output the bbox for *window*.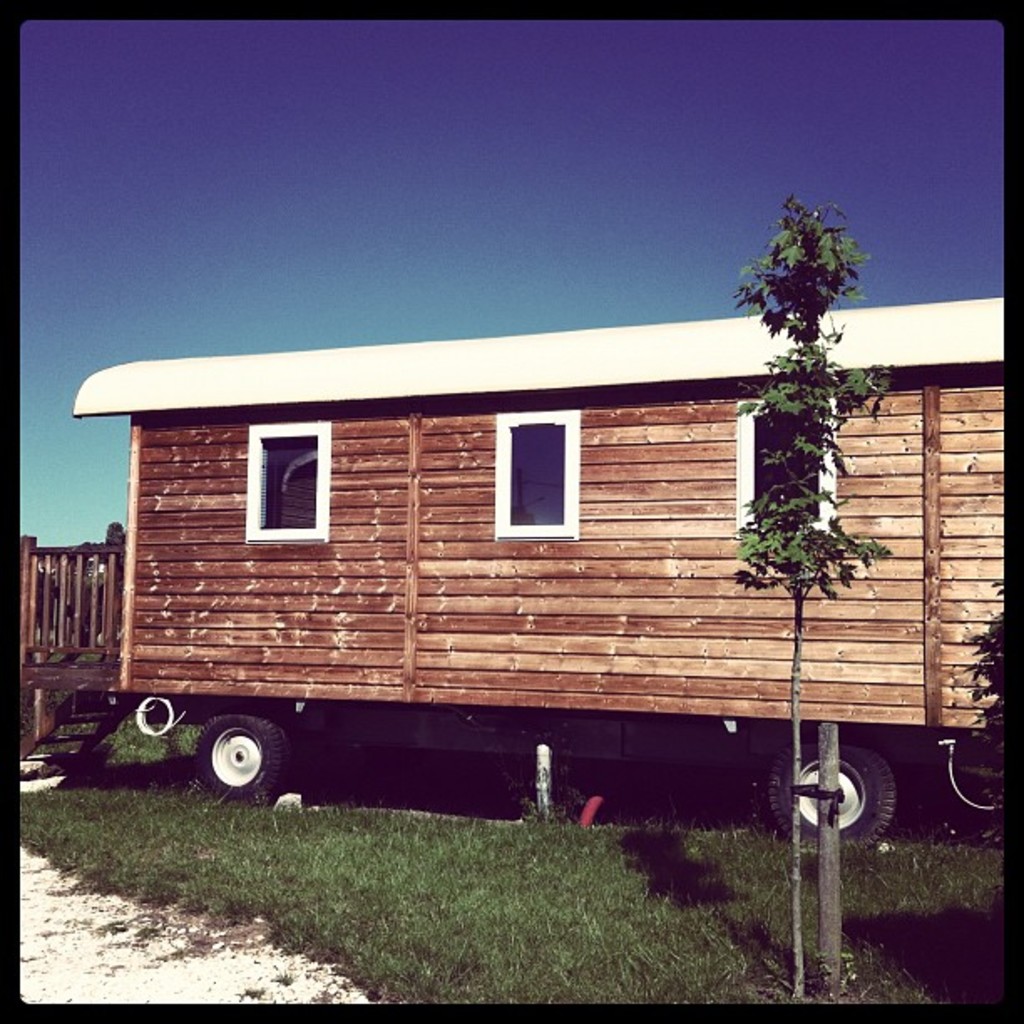
l=492, t=407, r=584, b=542.
